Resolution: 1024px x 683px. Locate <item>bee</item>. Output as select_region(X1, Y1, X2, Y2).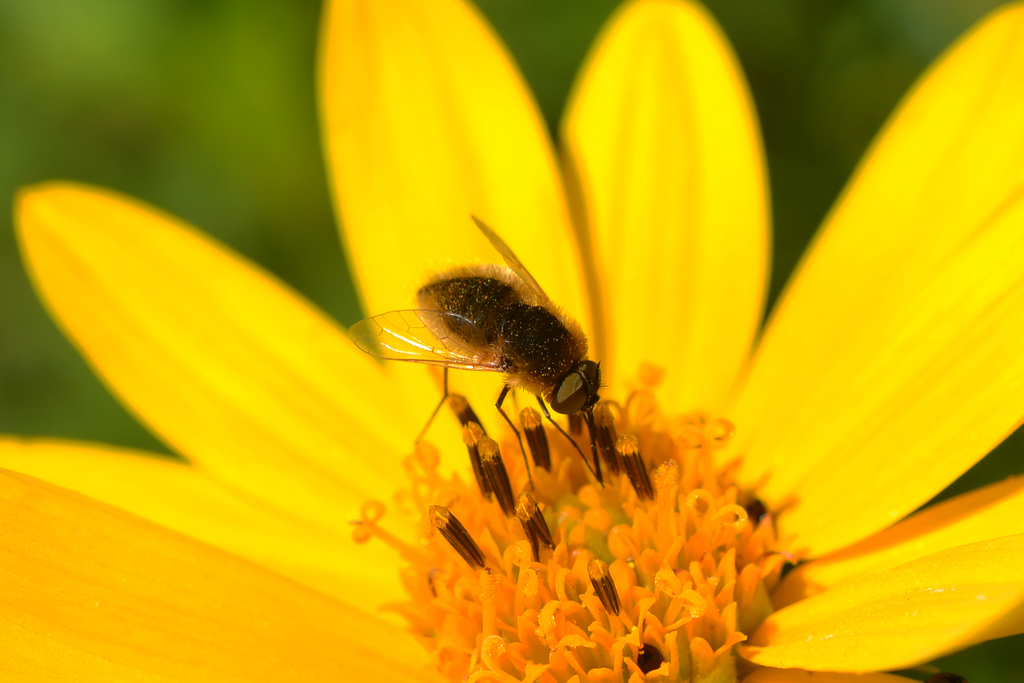
select_region(363, 222, 612, 443).
